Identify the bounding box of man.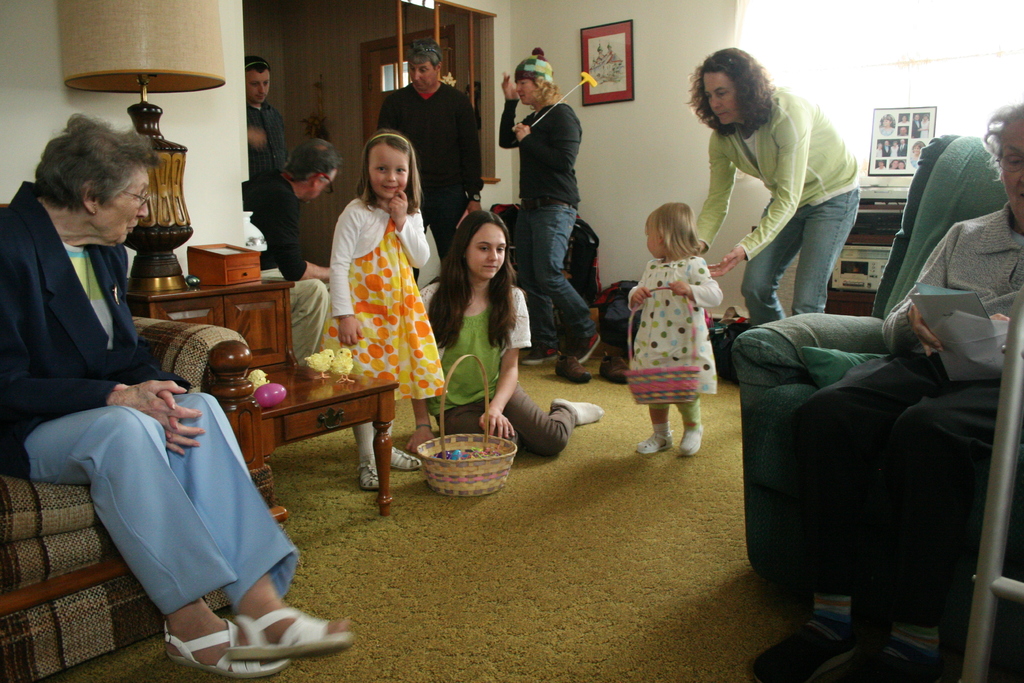
BBox(243, 138, 330, 359).
